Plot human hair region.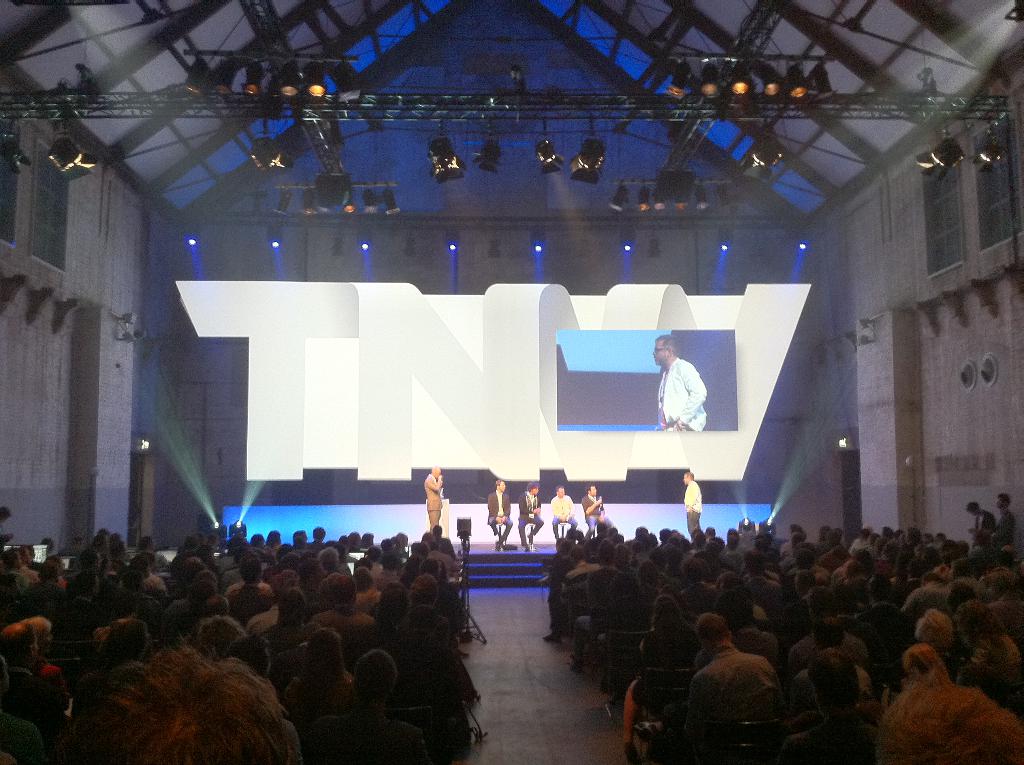
Plotted at bbox=(28, 616, 53, 647).
